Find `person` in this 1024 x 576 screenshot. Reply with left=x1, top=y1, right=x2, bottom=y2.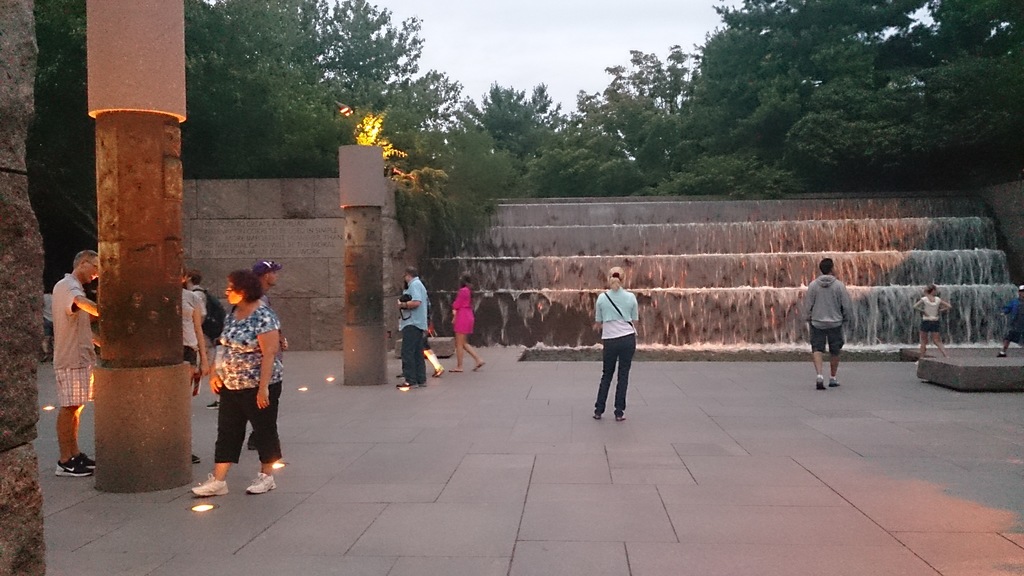
left=186, top=283, right=205, bottom=473.
